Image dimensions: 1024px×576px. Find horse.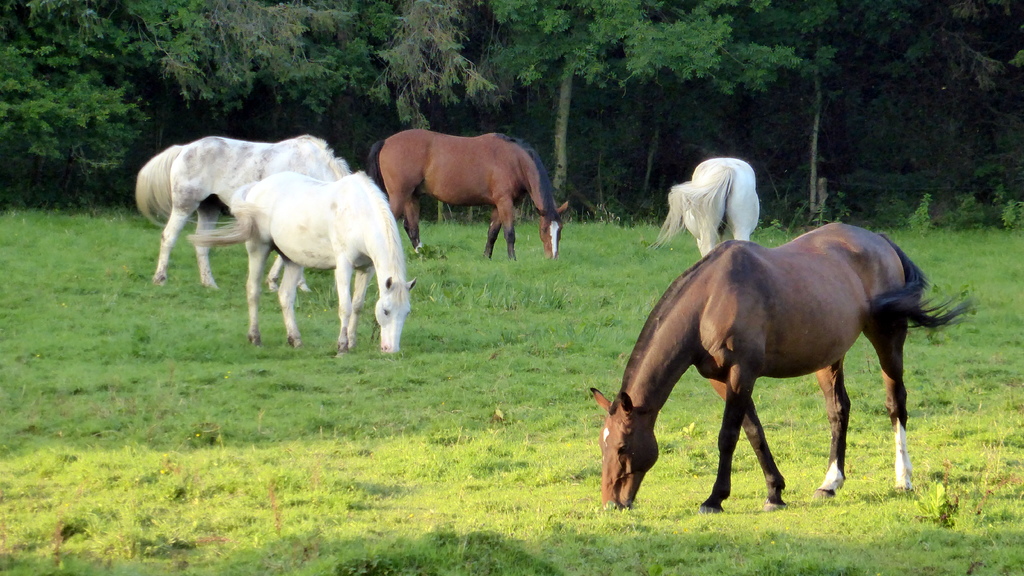
rect(188, 165, 416, 356).
